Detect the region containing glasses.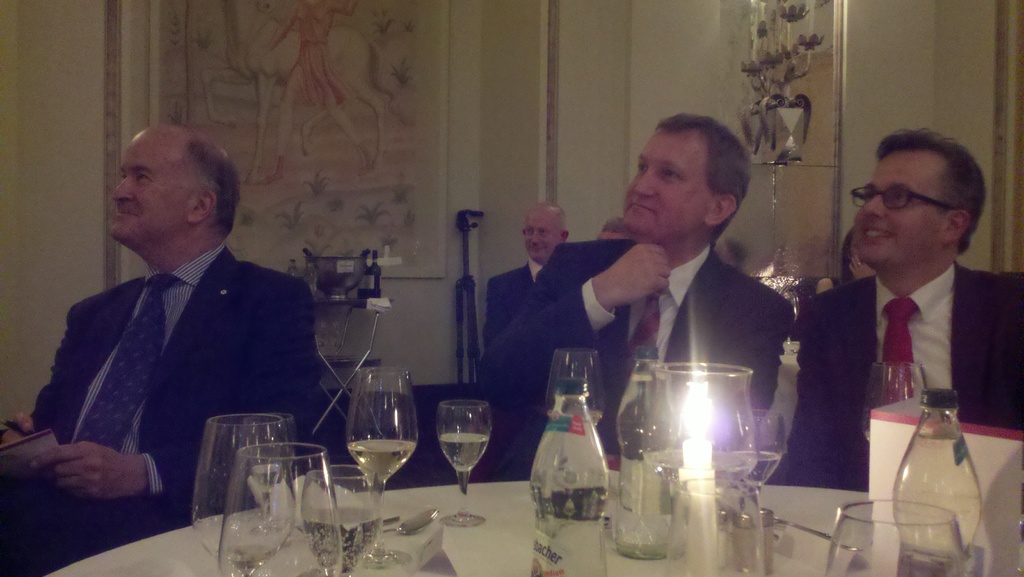
box=[847, 187, 956, 215].
